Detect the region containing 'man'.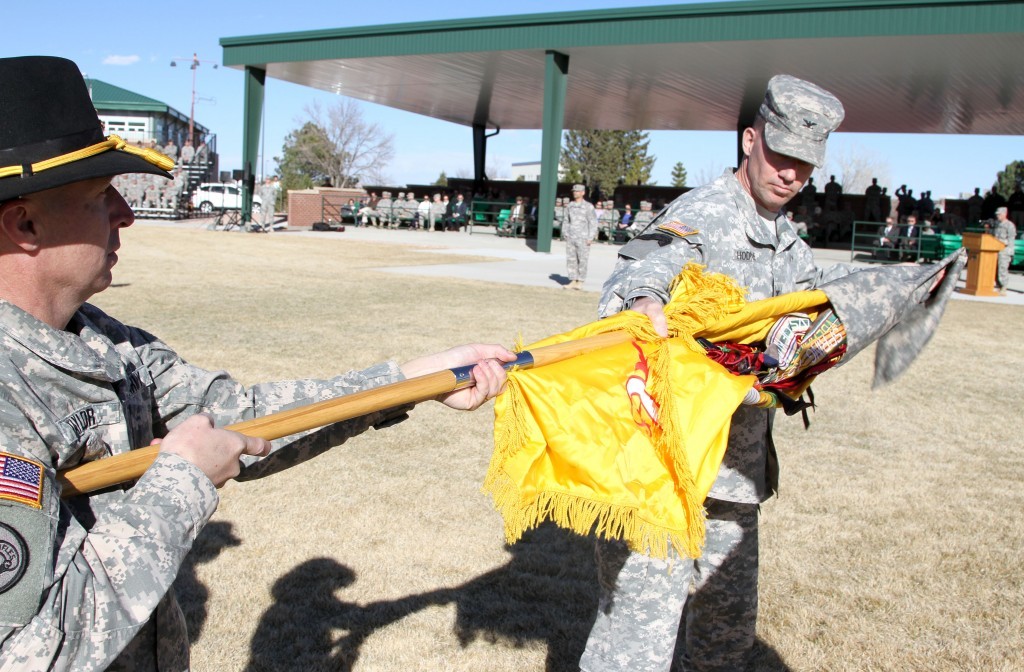
select_region(0, 61, 518, 671).
